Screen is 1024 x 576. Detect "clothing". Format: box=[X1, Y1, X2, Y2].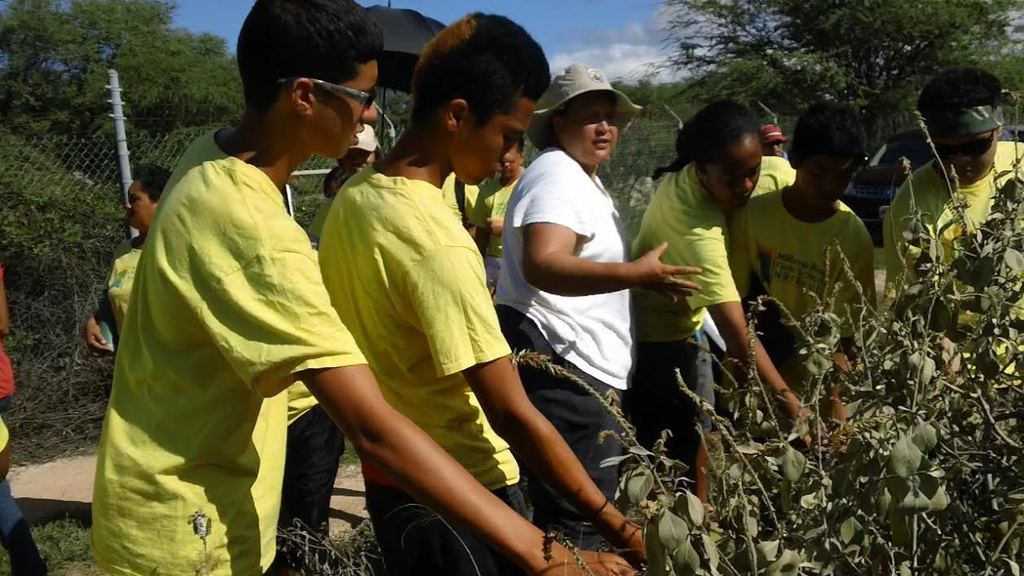
box=[633, 152, 797, 453].
